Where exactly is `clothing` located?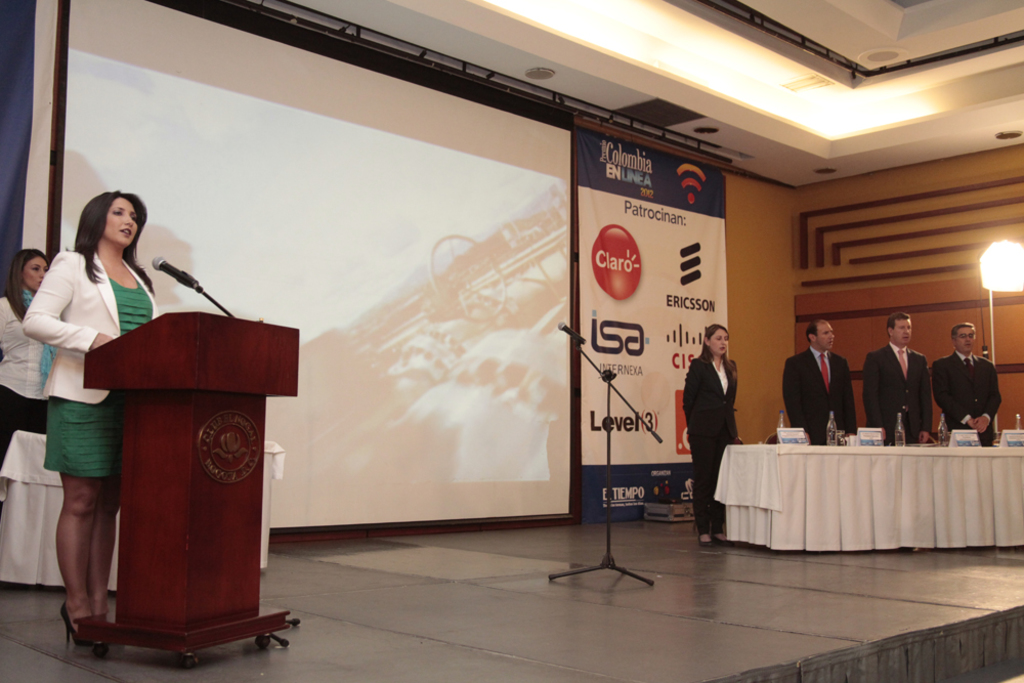
Its bounding box is (x1=0, y1=283, x2=50, y2=463).
